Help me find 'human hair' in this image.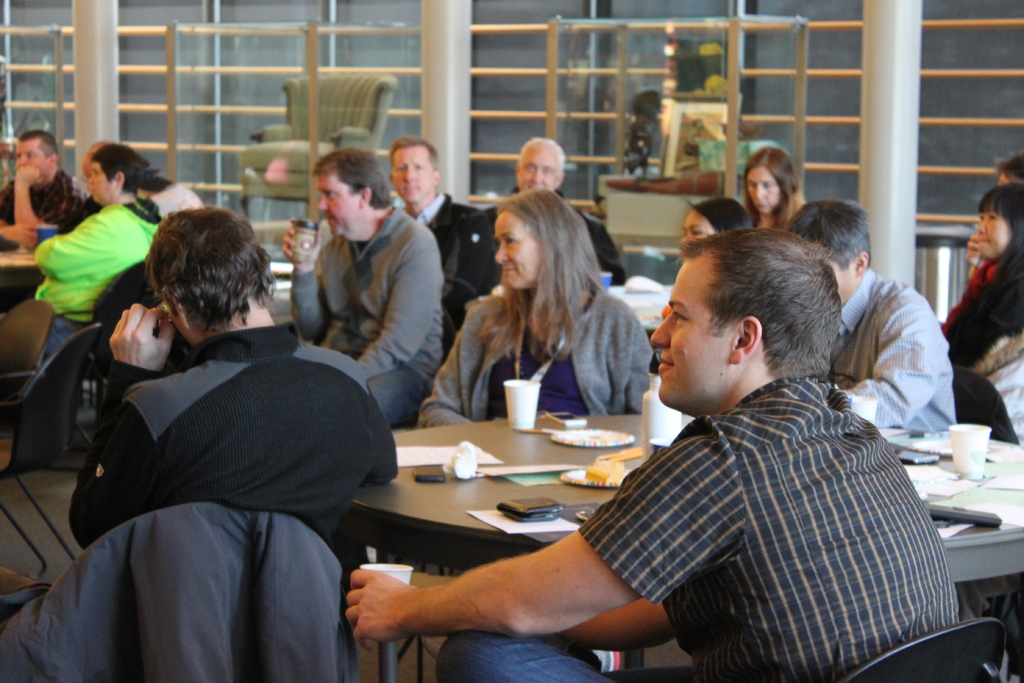
Found it: Rect(89, 142, 144, 194).
